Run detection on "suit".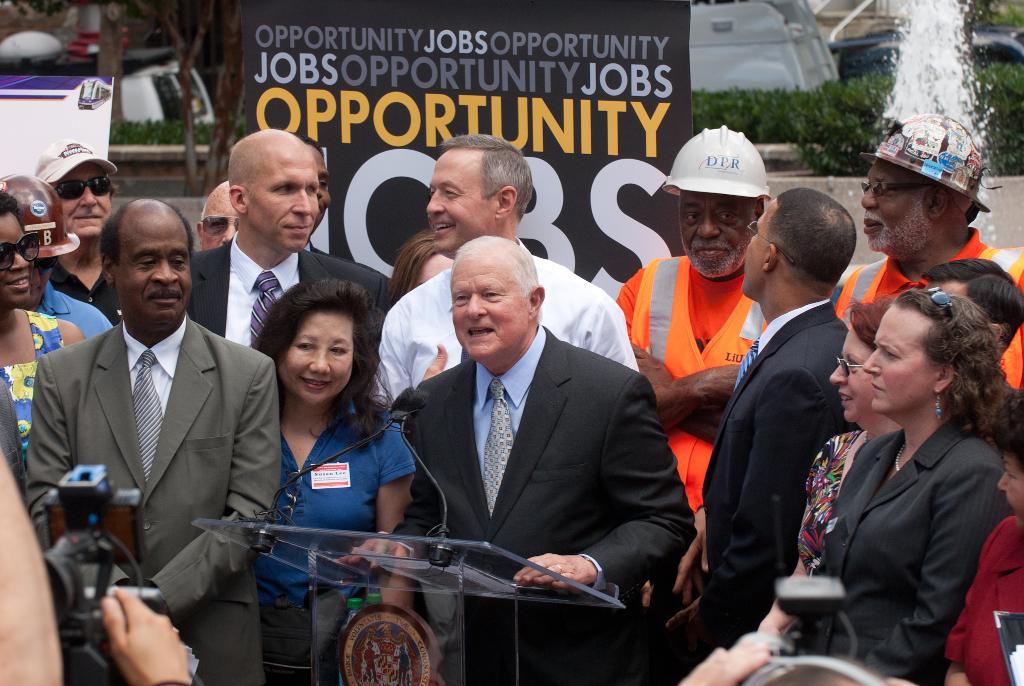
Result: (left=30, top=209, right=273, bottom=667).
